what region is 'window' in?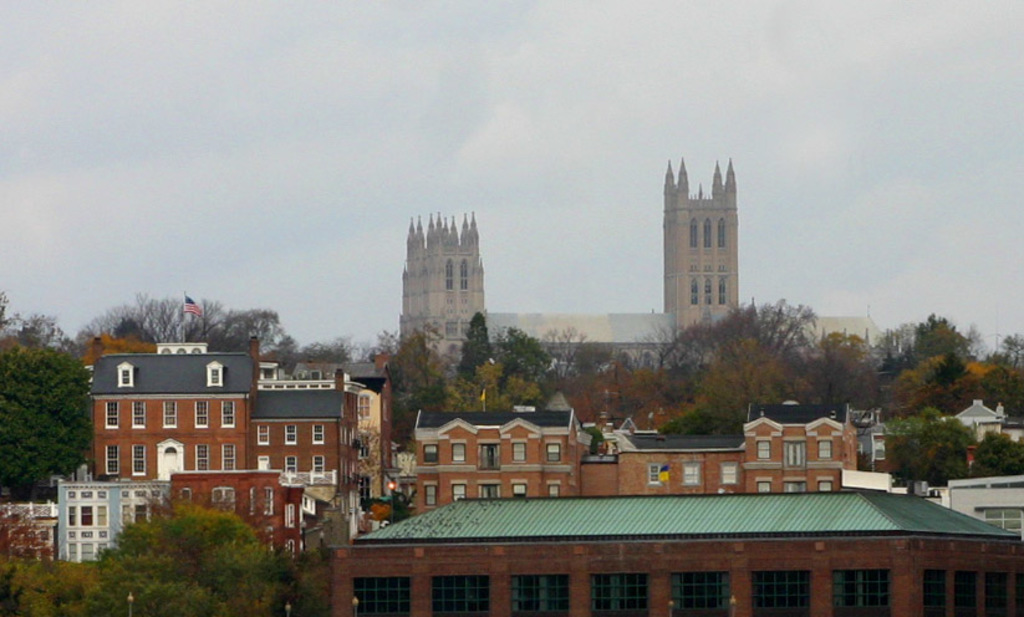
box(774, 435, 806, 470).
